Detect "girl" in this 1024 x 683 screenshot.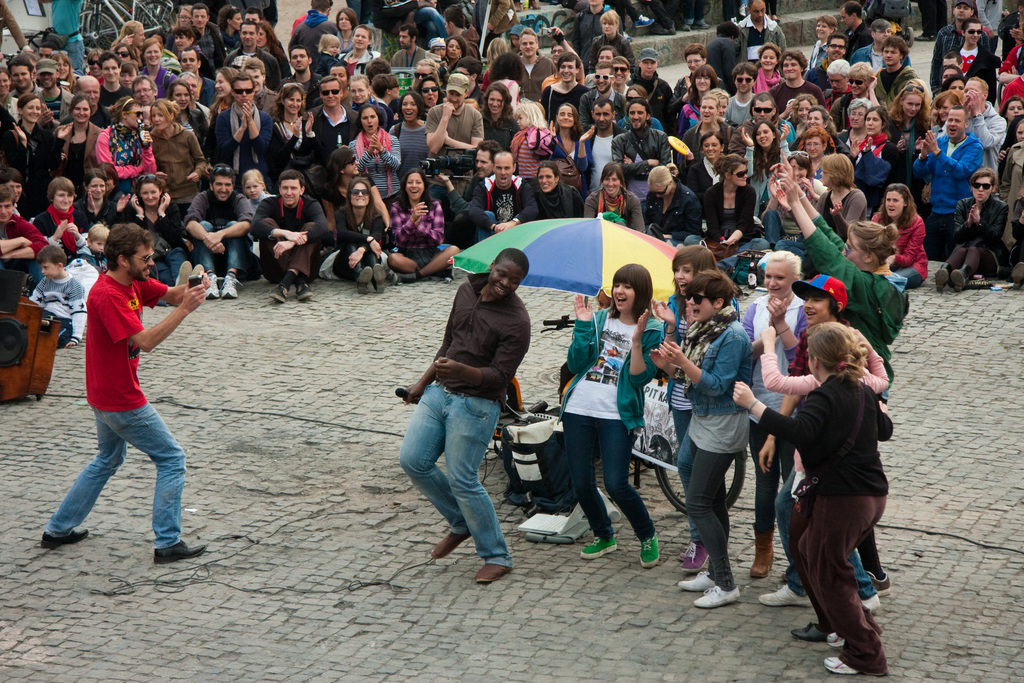
Detection: [162, 80, 214, 150].
